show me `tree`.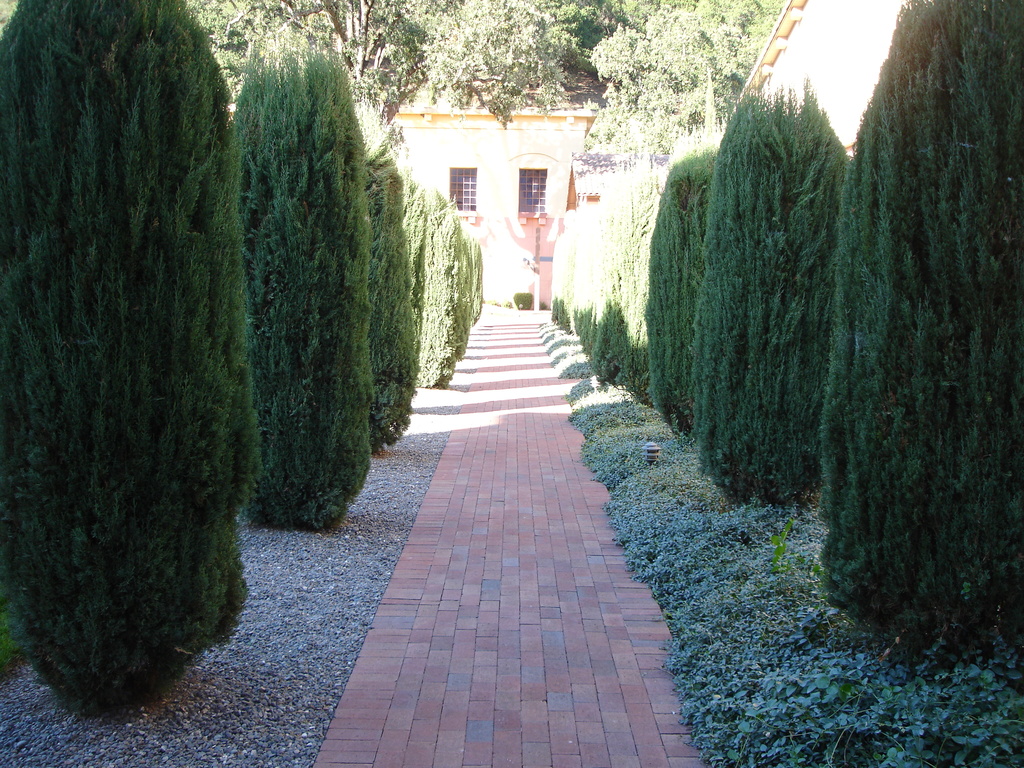
`tree` is here: {"left": 0, "top": 0, "right": 262, "bottom": 719}.
